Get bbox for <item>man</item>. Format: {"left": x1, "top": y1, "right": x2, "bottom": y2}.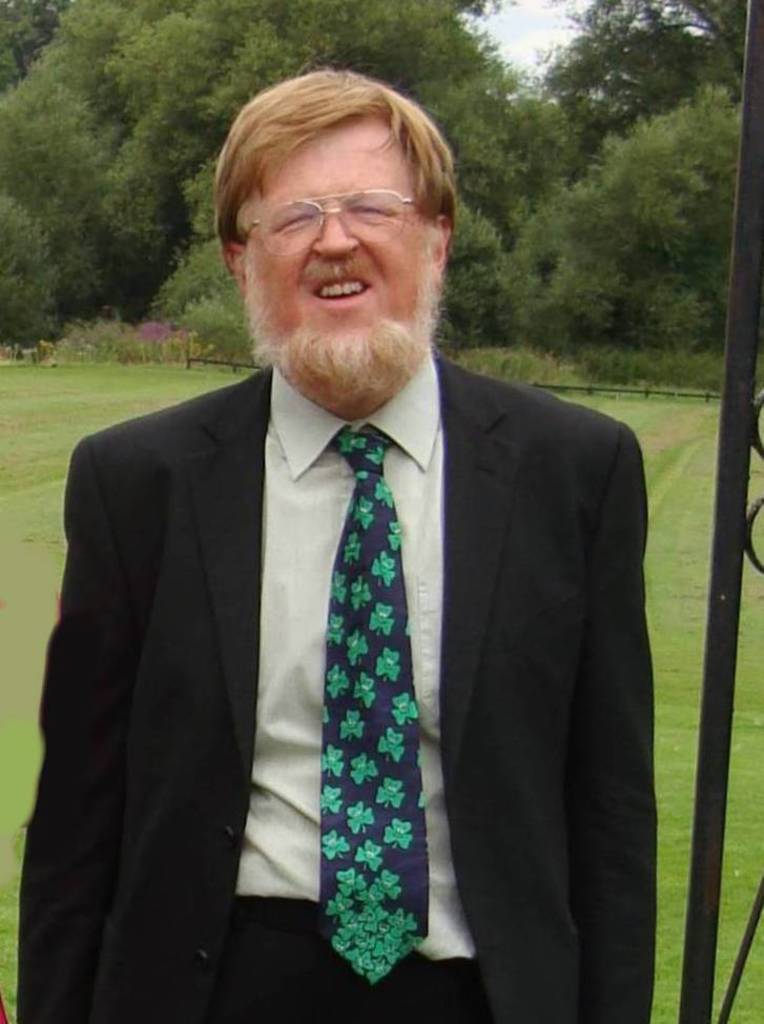
{"left": 26, "top": 110, "right": 665, "bottom": 1009}.
